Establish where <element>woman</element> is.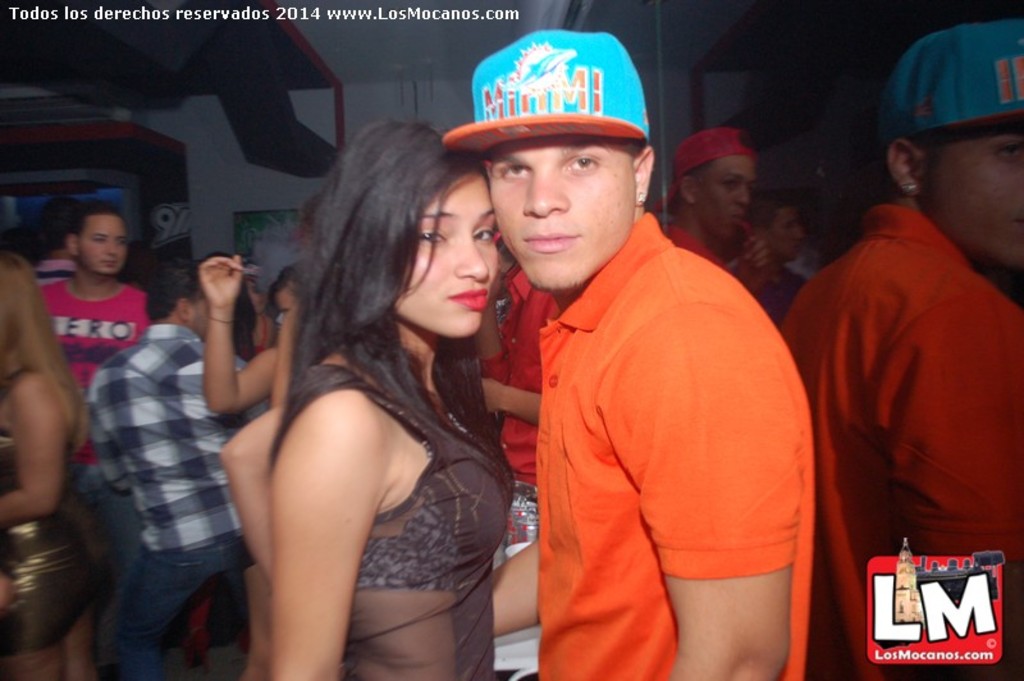
Established at box=[204, 246, 325, 425].
